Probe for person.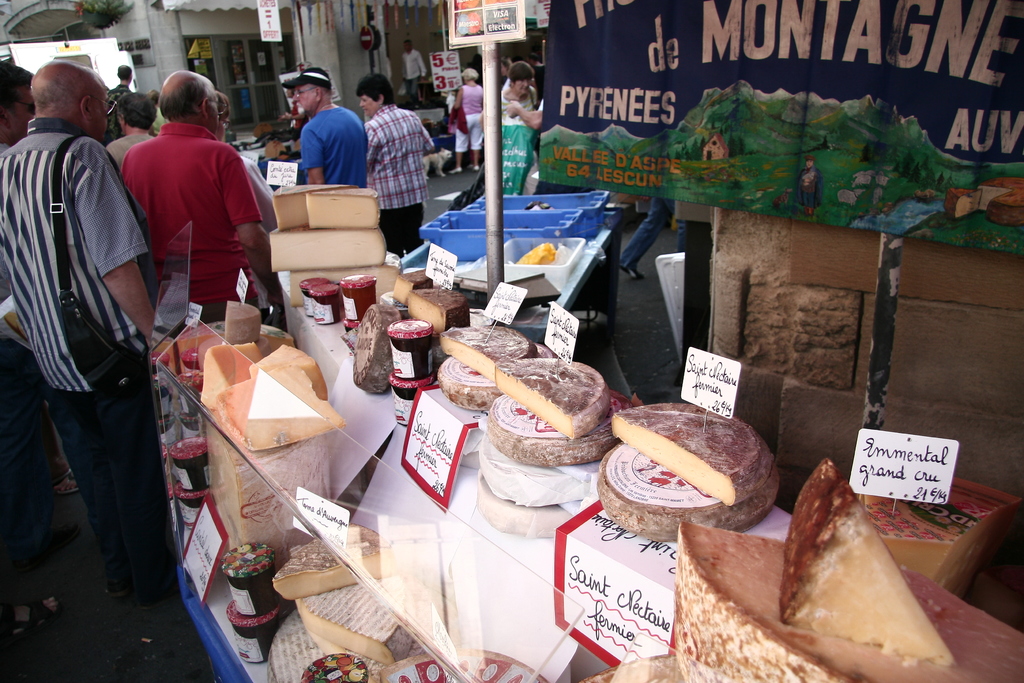
Probe result: crop(443, 69, 489, 174).
